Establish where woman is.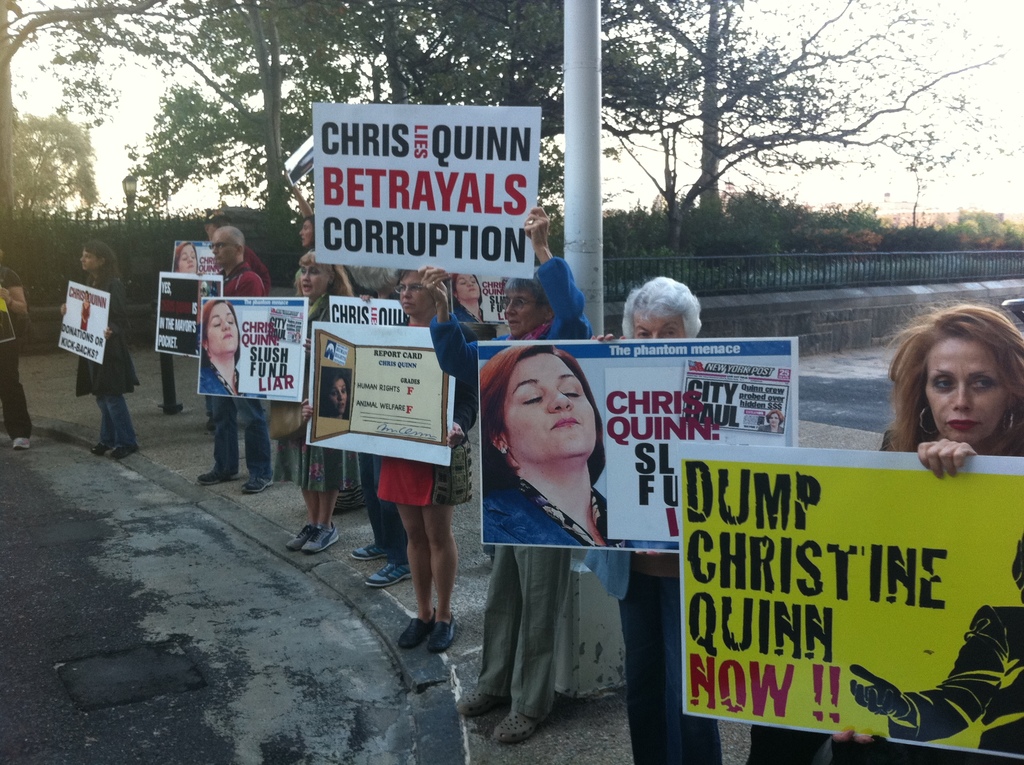
Established at rect(198, 299, 242, 395).
